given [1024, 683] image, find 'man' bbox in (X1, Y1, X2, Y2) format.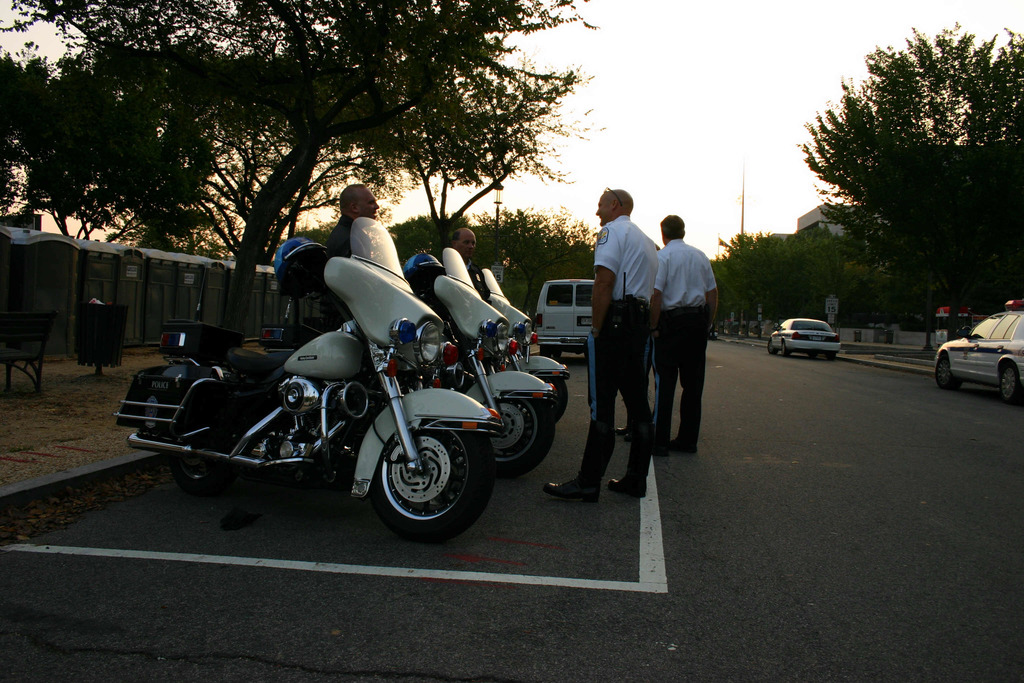
(448, 230, 484, 275).
